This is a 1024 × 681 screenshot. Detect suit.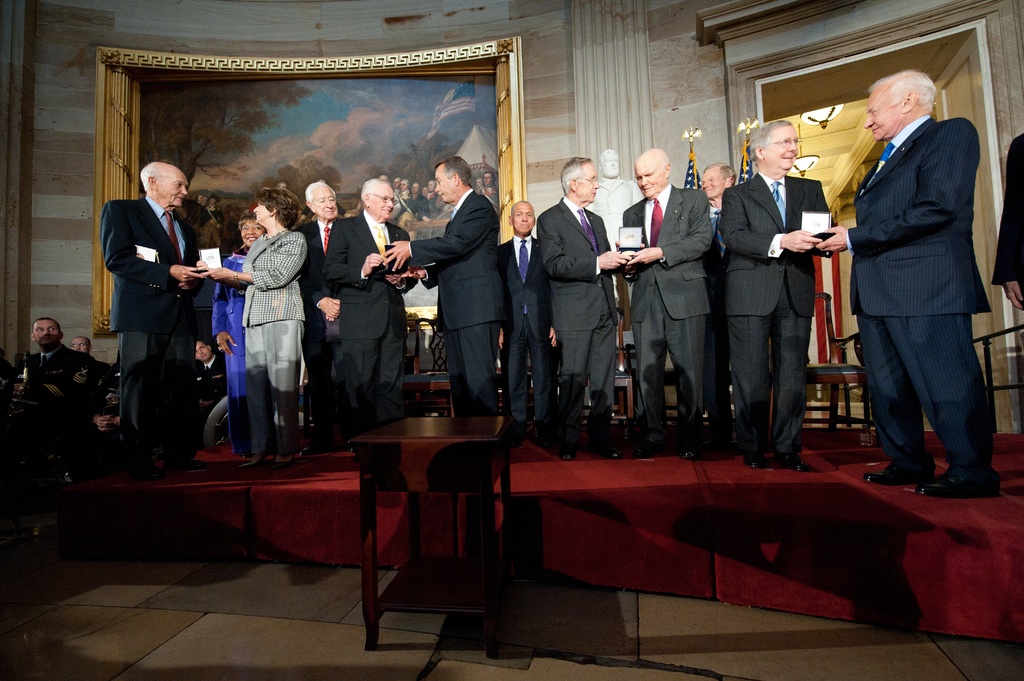
bbox=[735, 108, 832, 466].
